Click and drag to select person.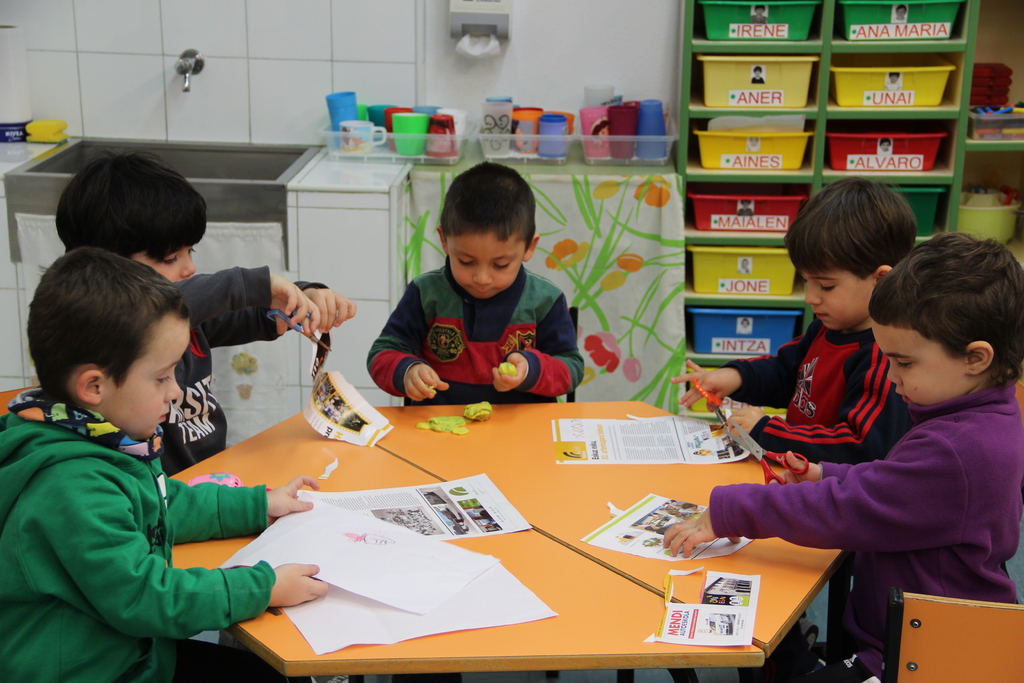
Selection: crop(56, 156, 350, 472).
